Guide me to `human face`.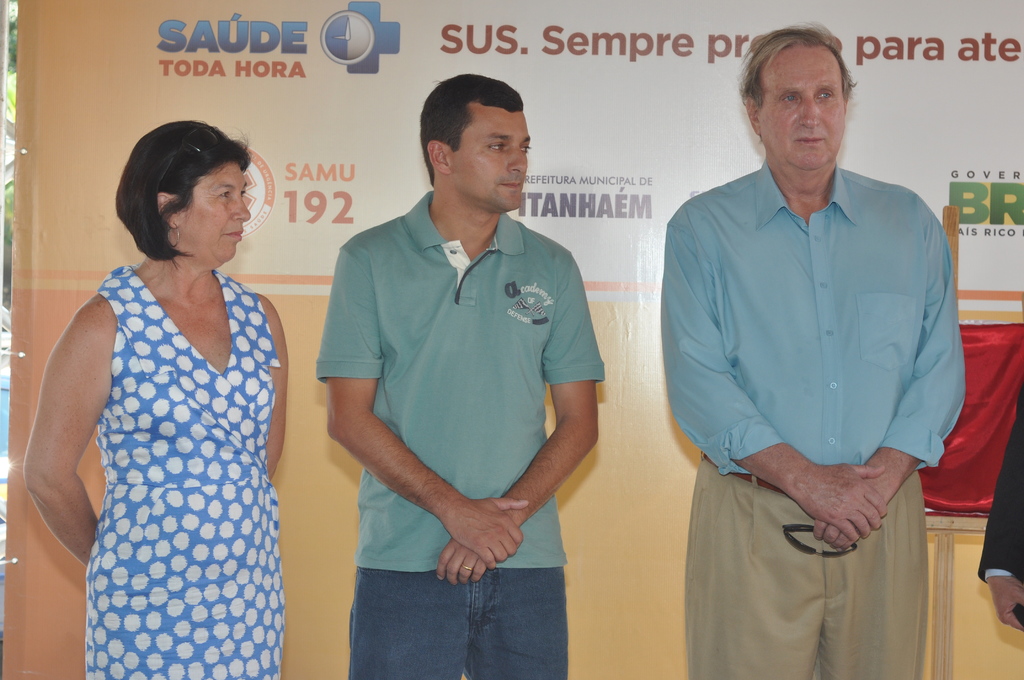
Guidance: {"x1": 759, "y1": 50, "x2": 849, "y2": 169}.
